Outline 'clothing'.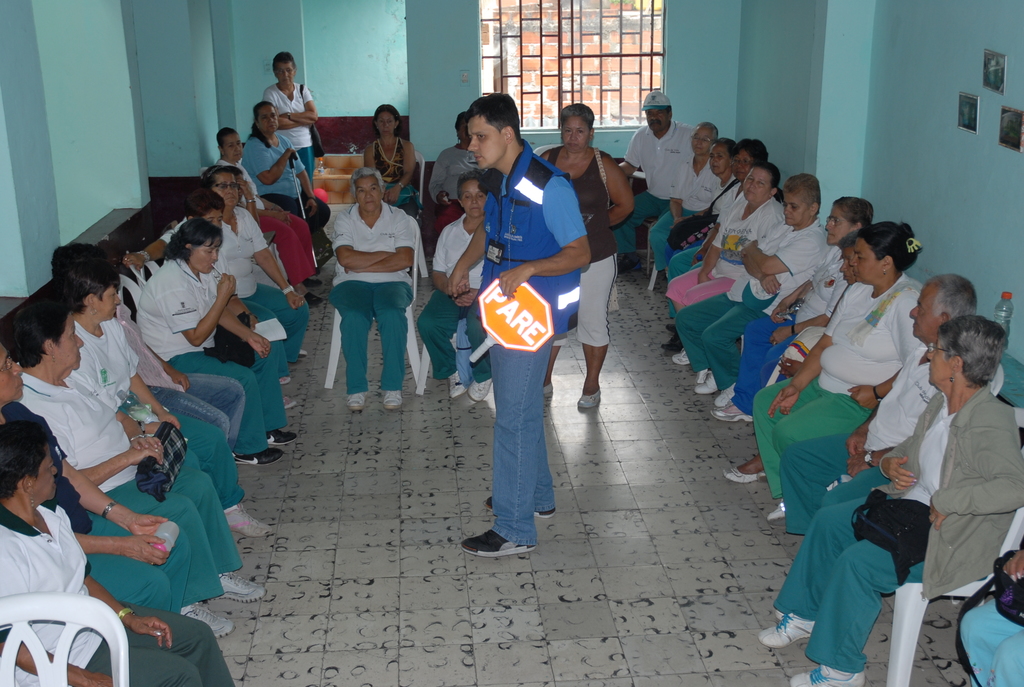
Outline: [x1=671, y1=244, x2=704, y2=278].
